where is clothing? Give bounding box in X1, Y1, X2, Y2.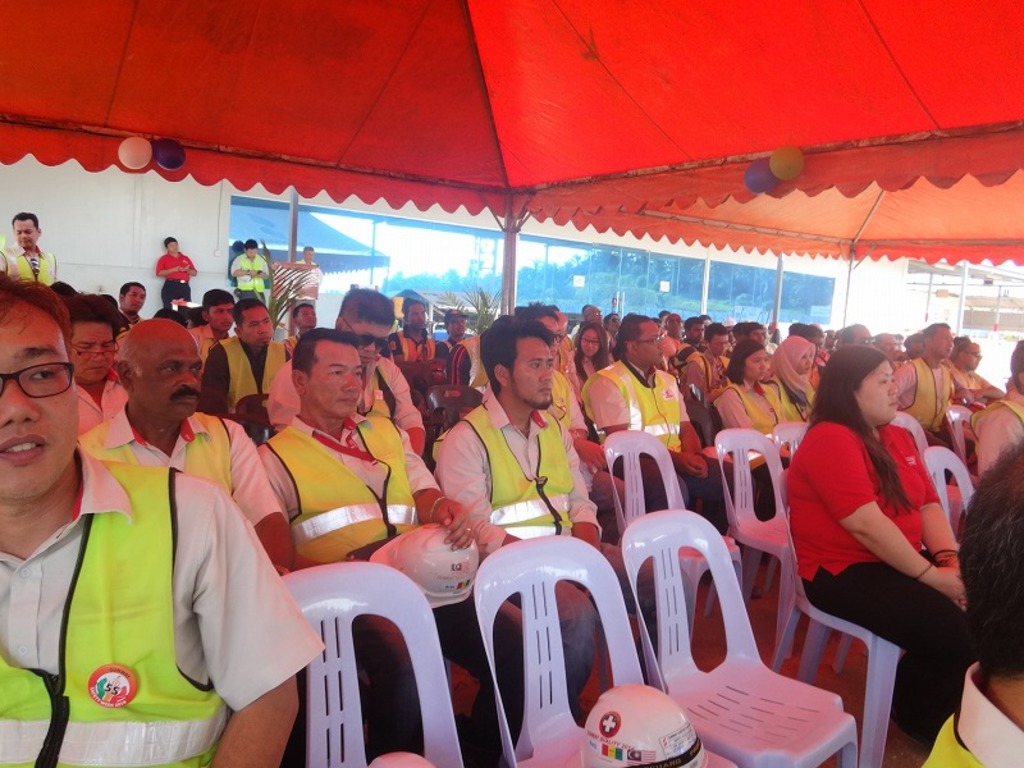
796, 426, 986, 751.
